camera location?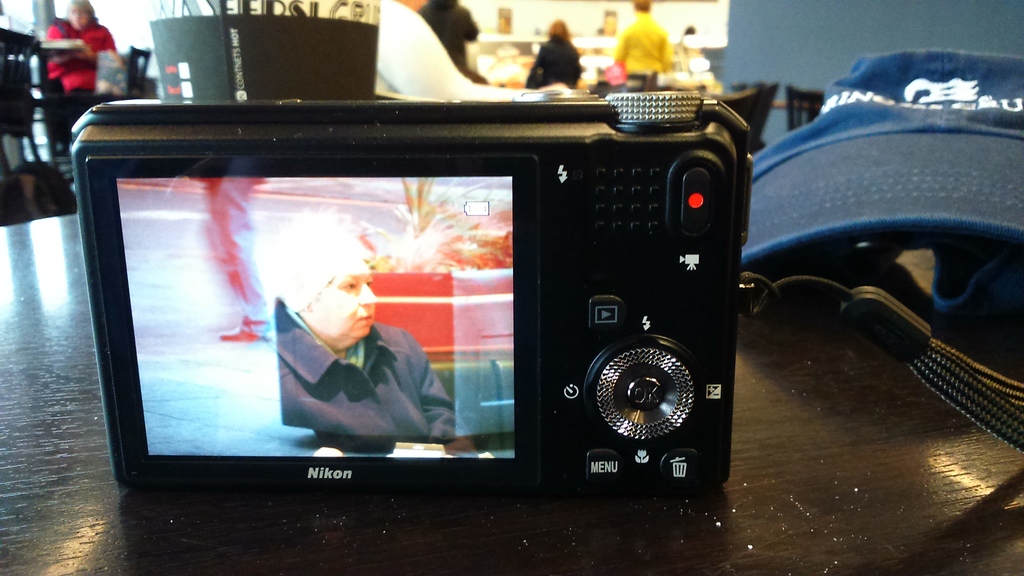
crop(79, 92, 759, 494)
